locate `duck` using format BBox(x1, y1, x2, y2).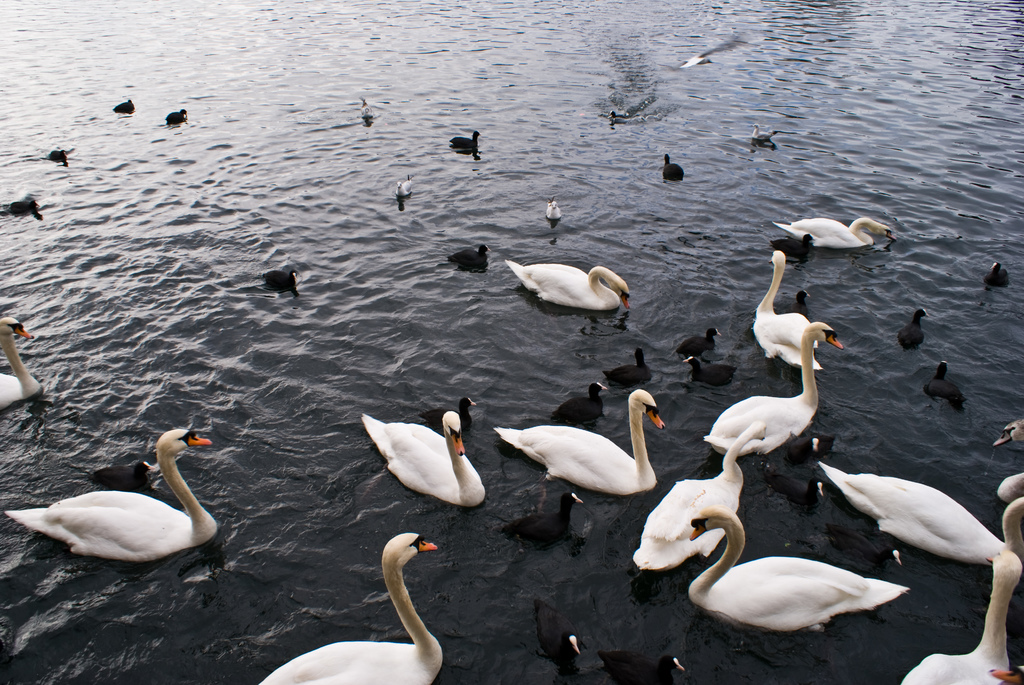
BBox(3, 428, 220, 568).
